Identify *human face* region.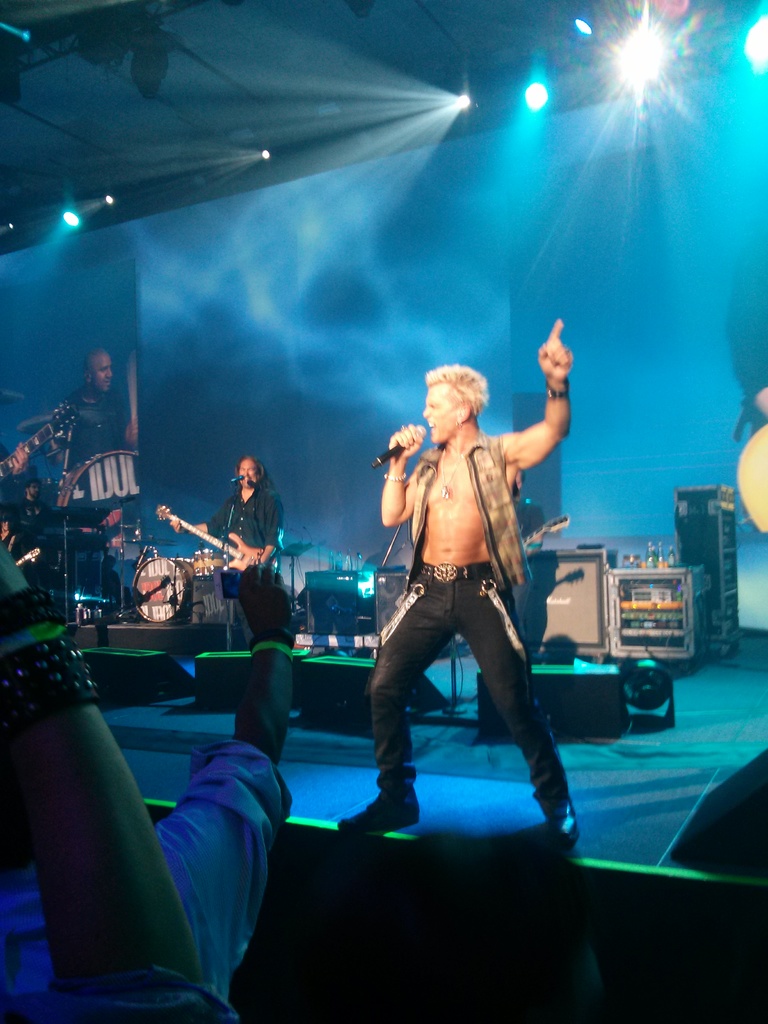
Region: 422,382,457,443.
